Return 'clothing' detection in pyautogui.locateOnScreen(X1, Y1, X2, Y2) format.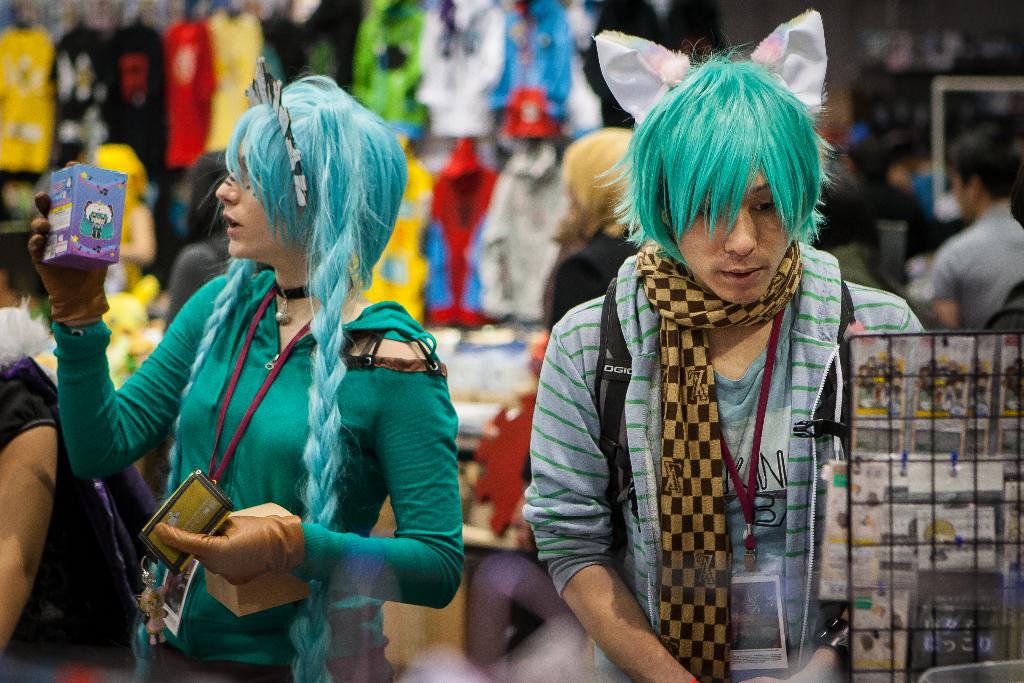
pyautogui.locateOnScreen(163, 236, 228, 333).
